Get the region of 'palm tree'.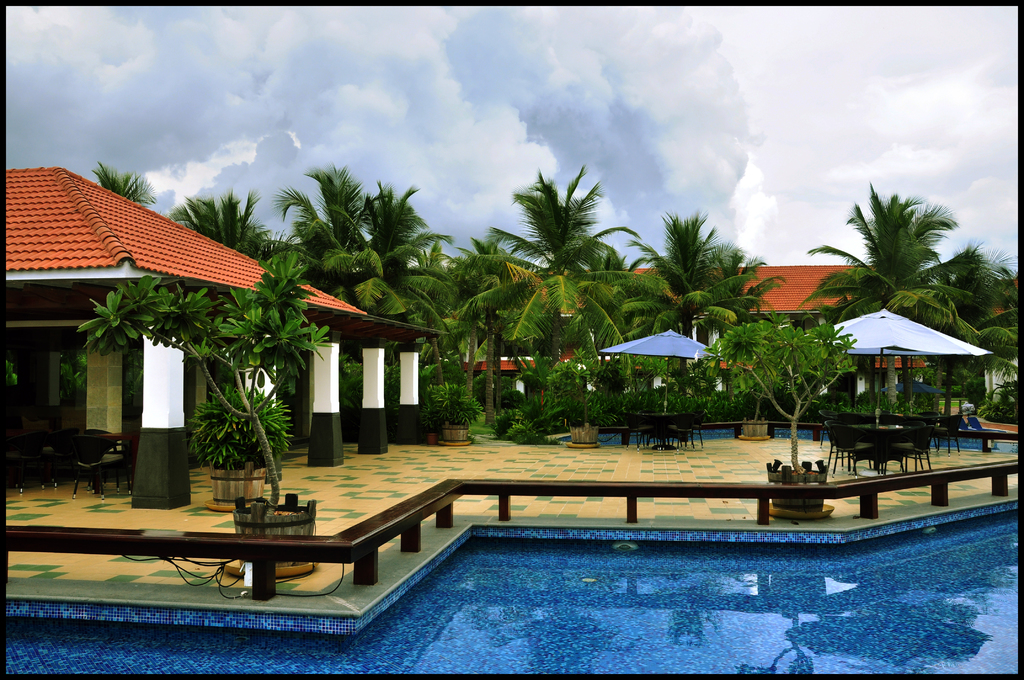
box=[287, 177, 404, 330].
